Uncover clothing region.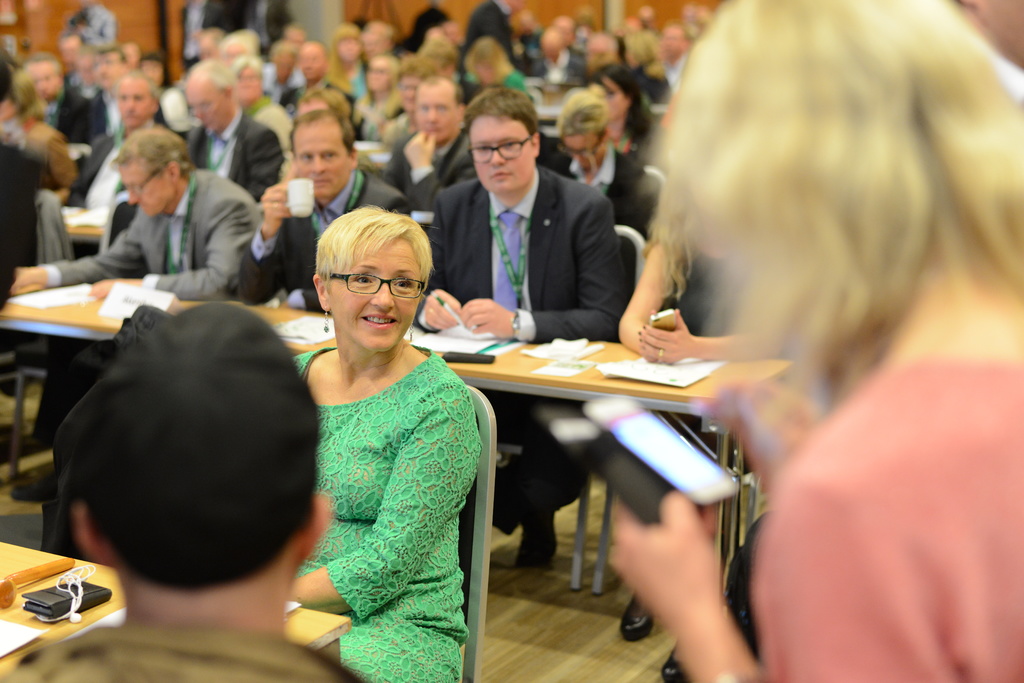
Uncovered: (x1=290, y1=353, x2=489, y2=682).
